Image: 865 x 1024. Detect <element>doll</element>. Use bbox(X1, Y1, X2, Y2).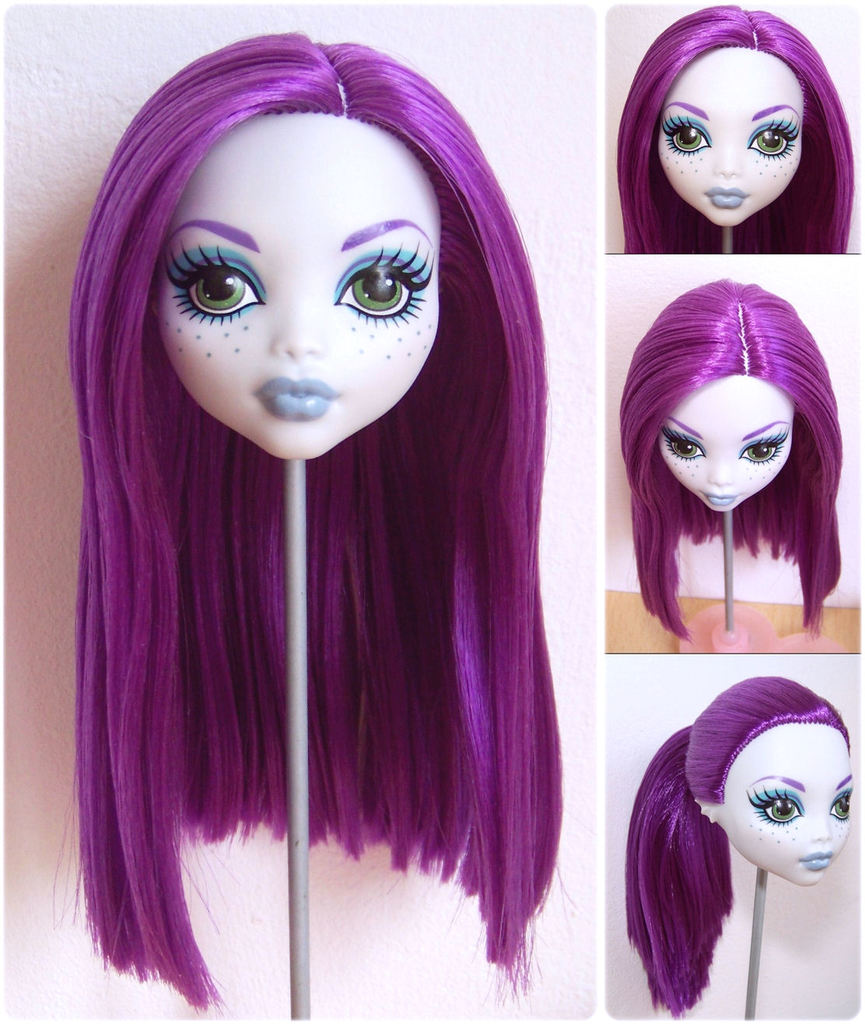
bbox(617, 275, 835, 636).
